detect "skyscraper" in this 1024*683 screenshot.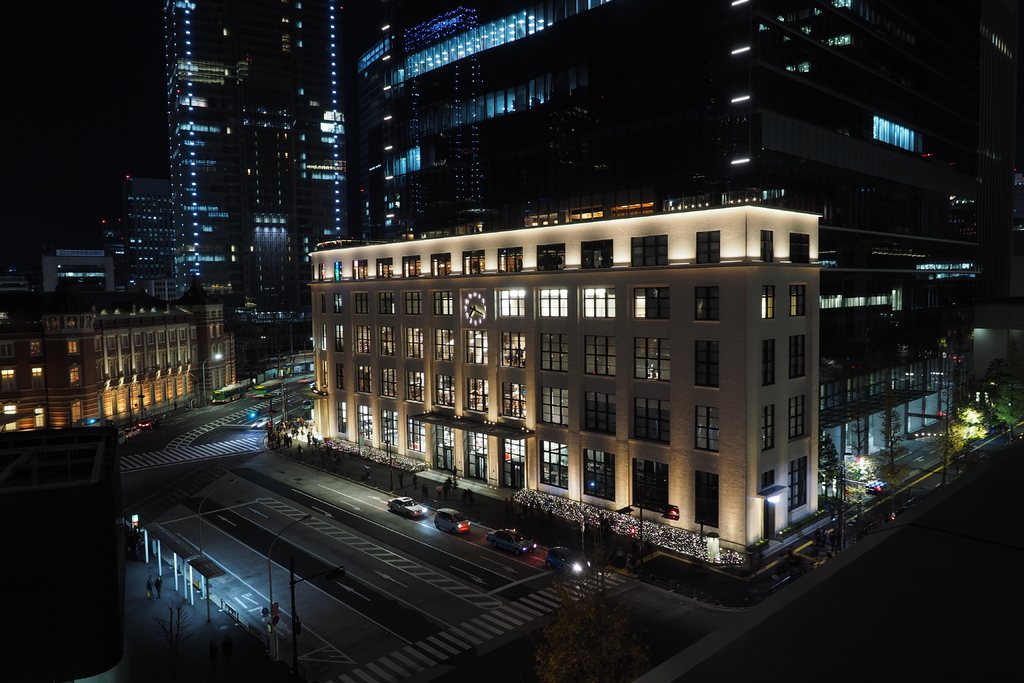
Detection: x1=303, y1=0, x2=1023, y2=582.
